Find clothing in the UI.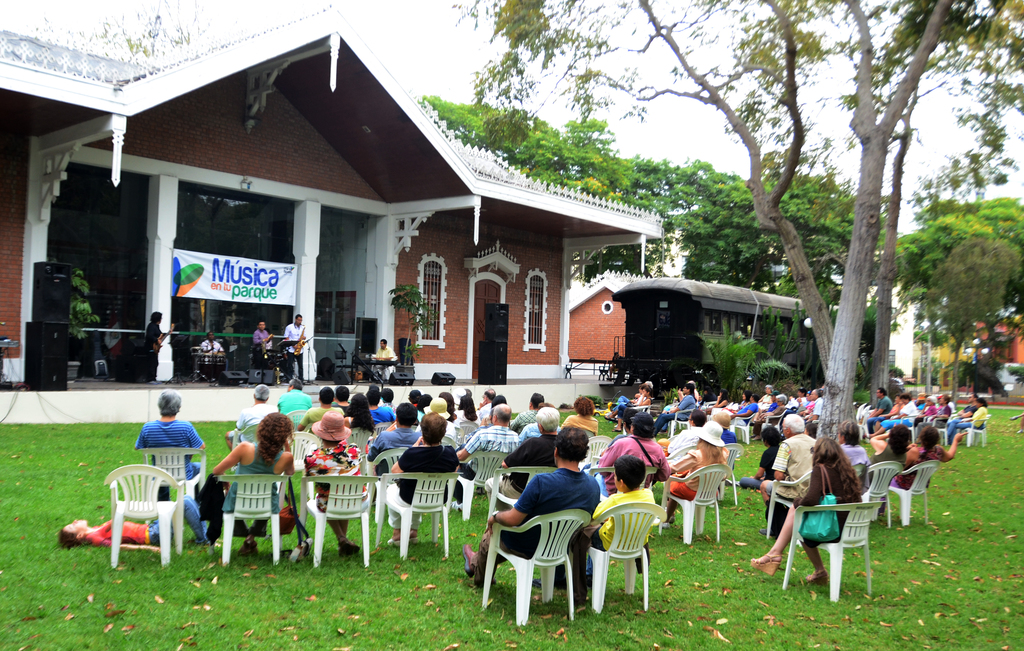
UI element at l=387, t=442, r=459, b=535.
